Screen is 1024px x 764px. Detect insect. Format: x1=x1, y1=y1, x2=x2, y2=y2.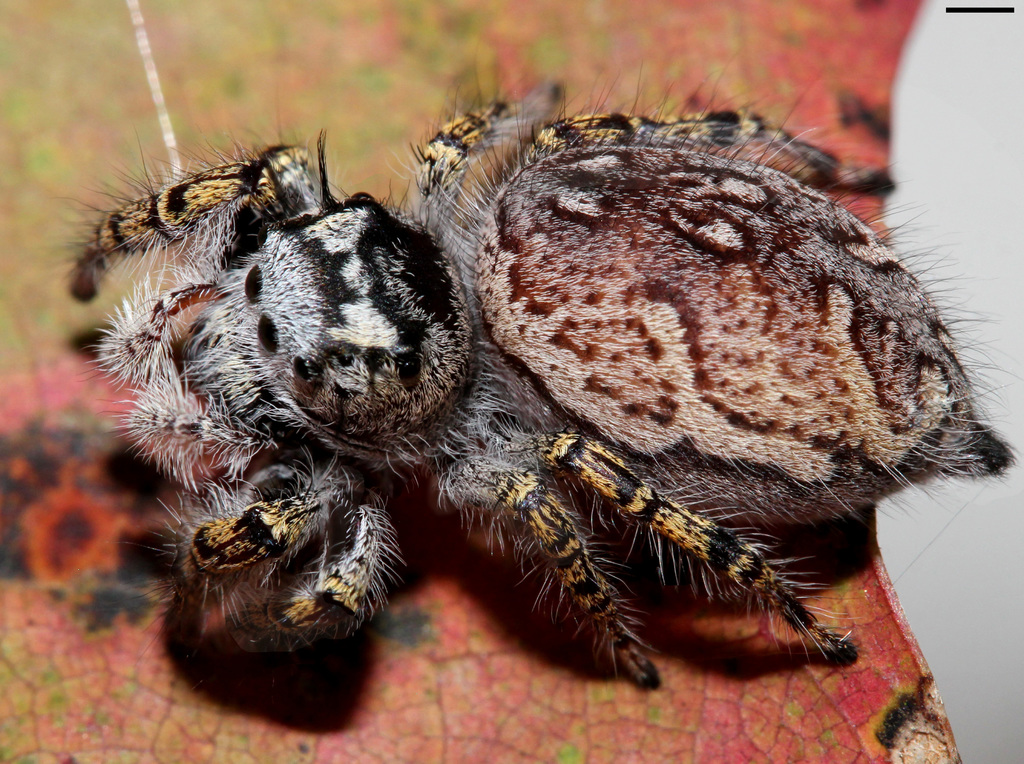
x1=51, y1=78, x2=1018, y2=666.
